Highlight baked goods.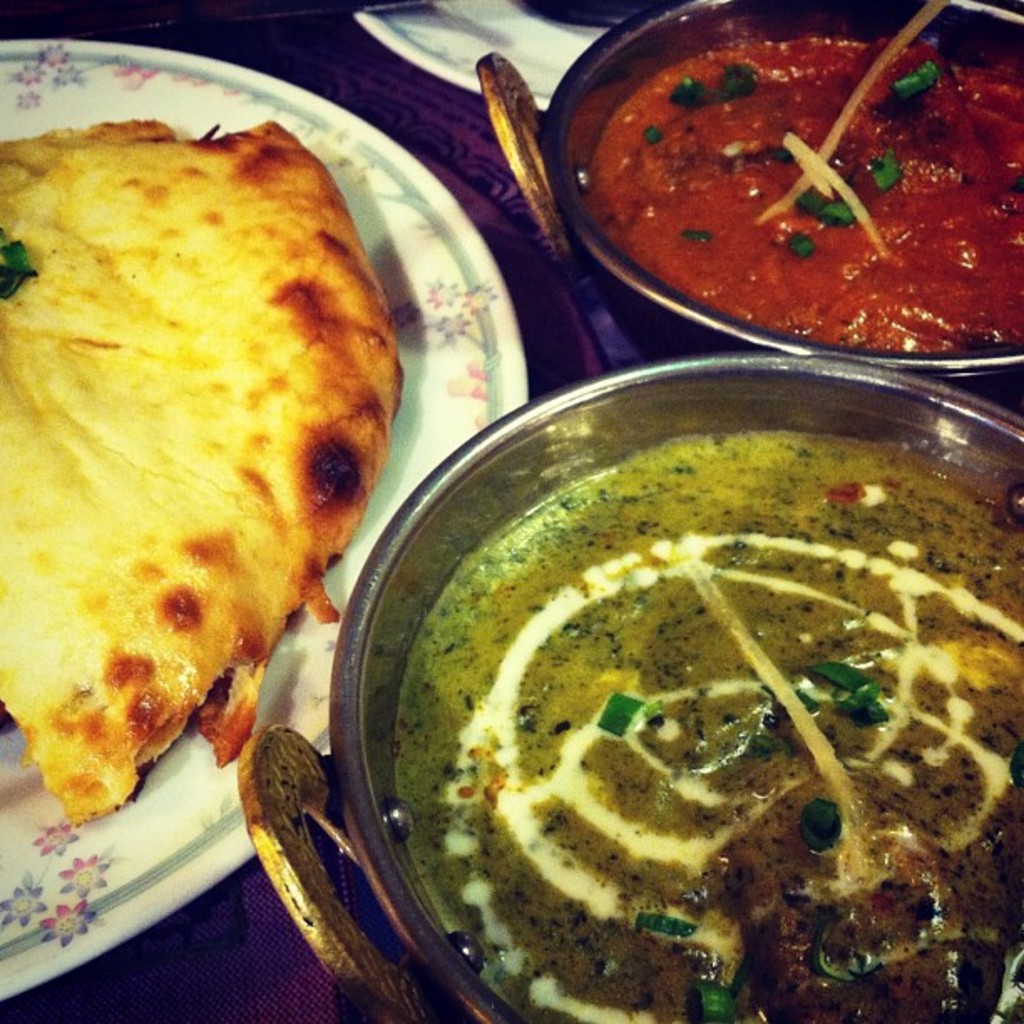
Highlighted region: <bbox>0, 110, 405, 823</bbox>.
